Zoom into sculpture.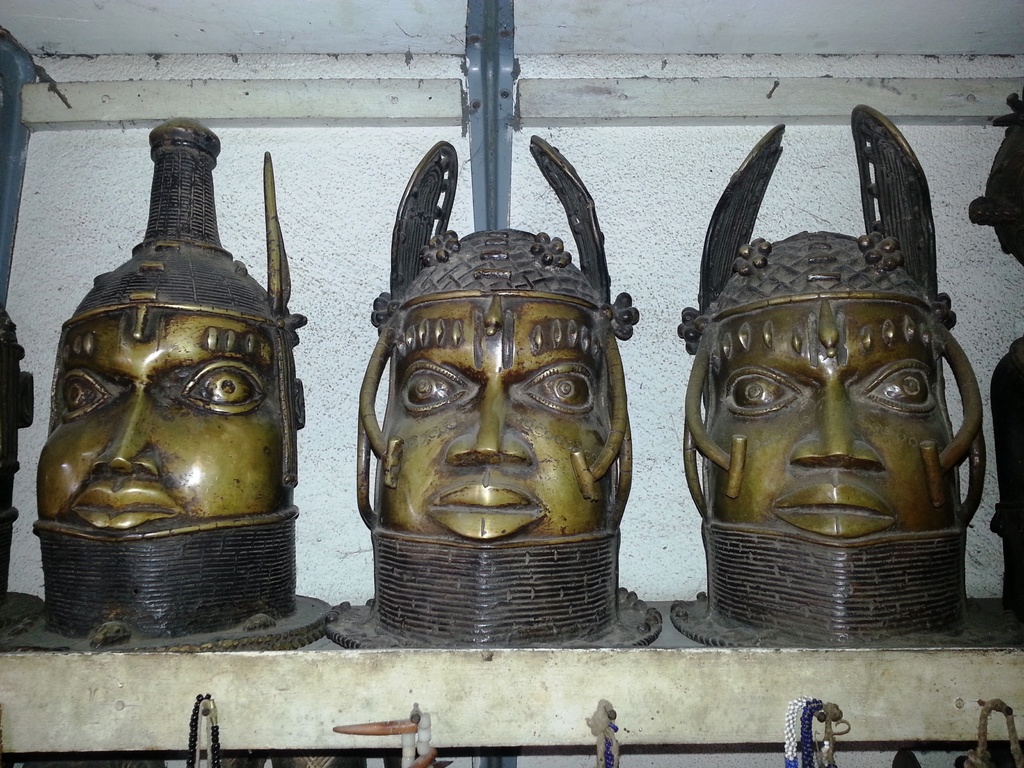
Zoom target: (34, 121, 329, 655).
